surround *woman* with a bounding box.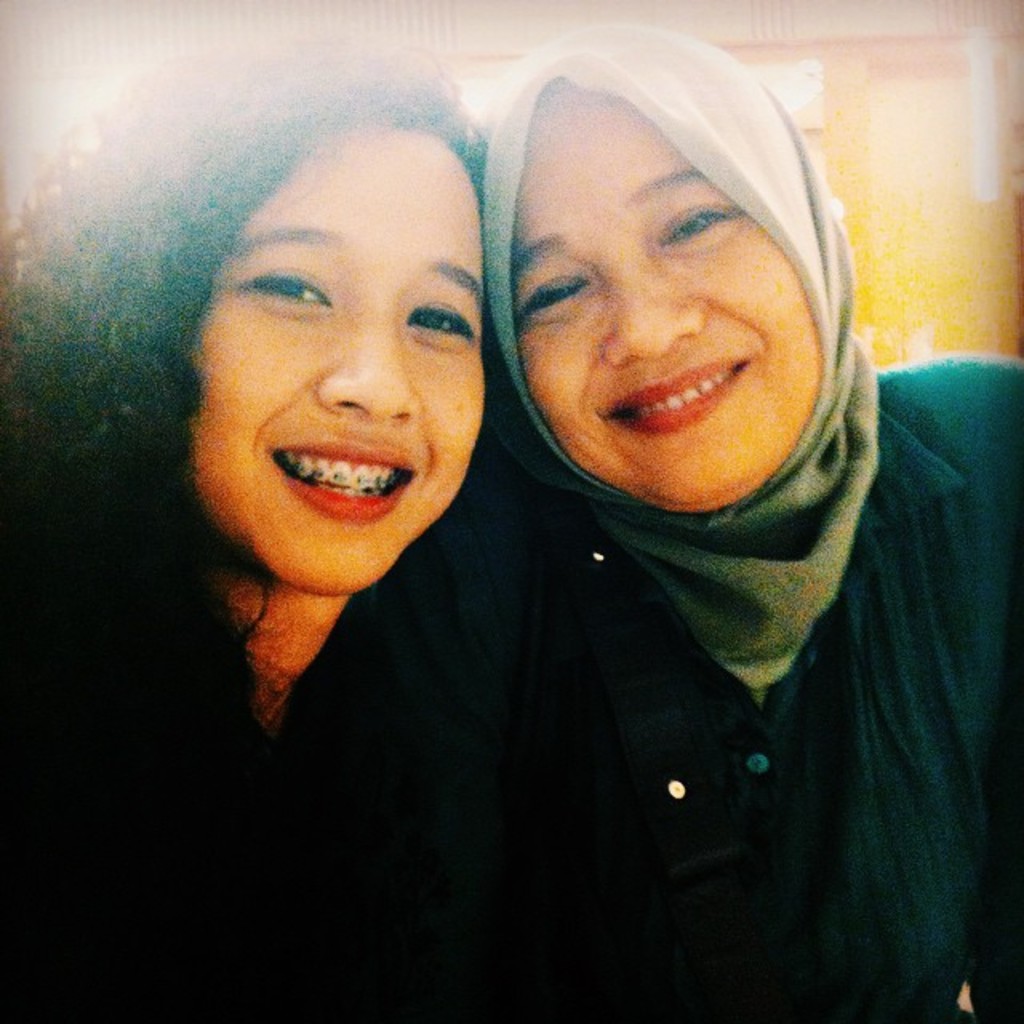
left=0, top=19, right=779, bottom=1011.
